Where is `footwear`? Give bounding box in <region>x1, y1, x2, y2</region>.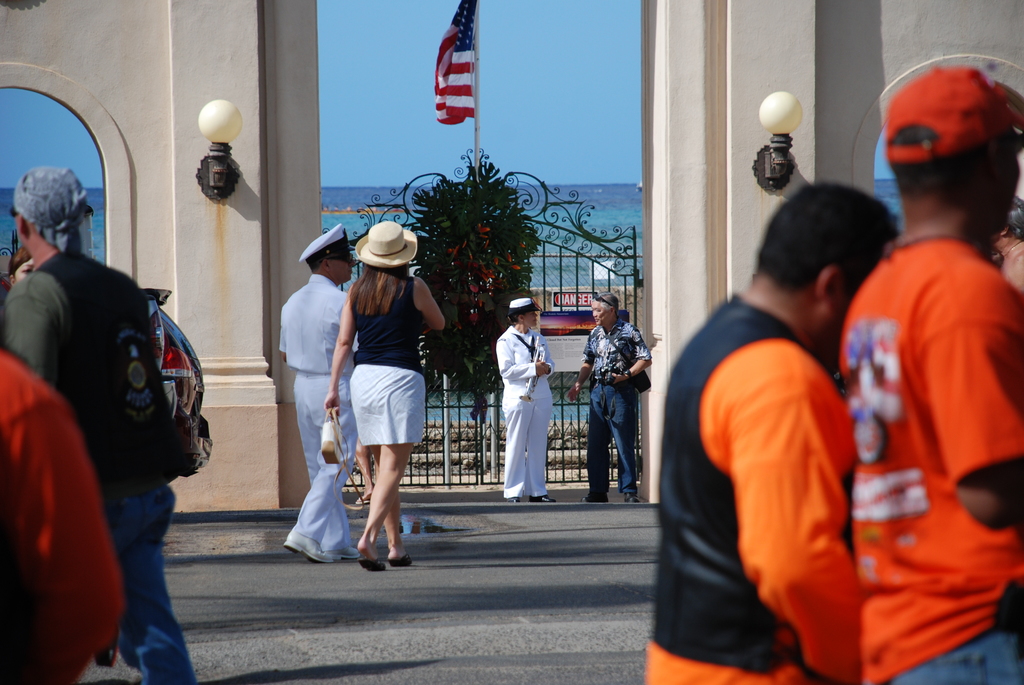
<region>386, 551, 415, 567</region>.
